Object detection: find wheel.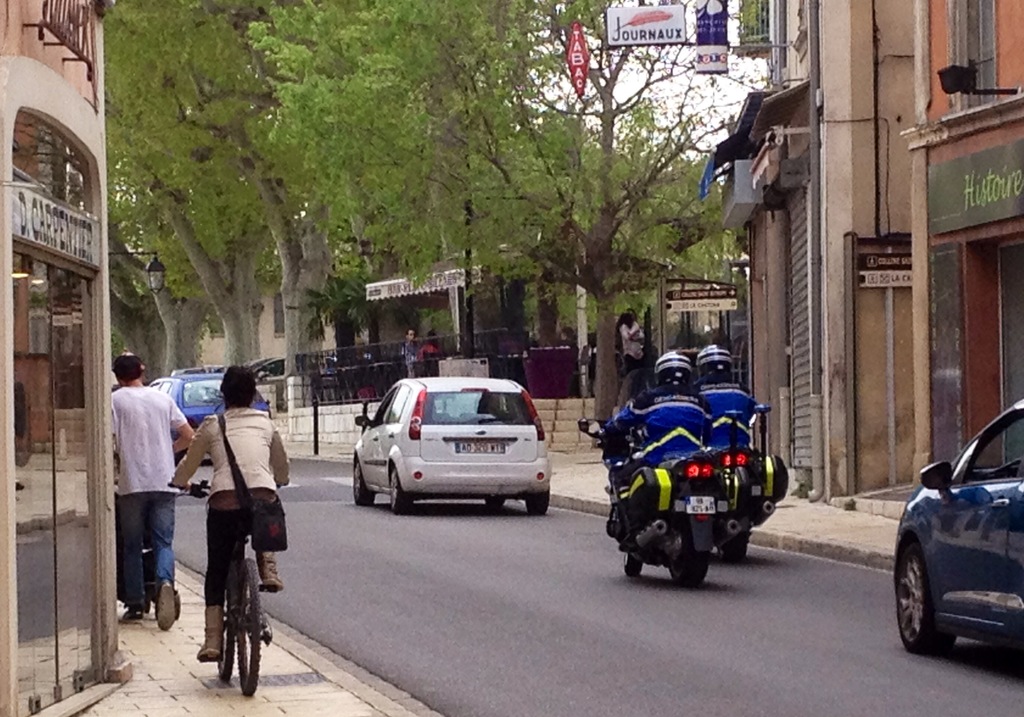
x1=240, y1=554, x2=264, y2=694.
